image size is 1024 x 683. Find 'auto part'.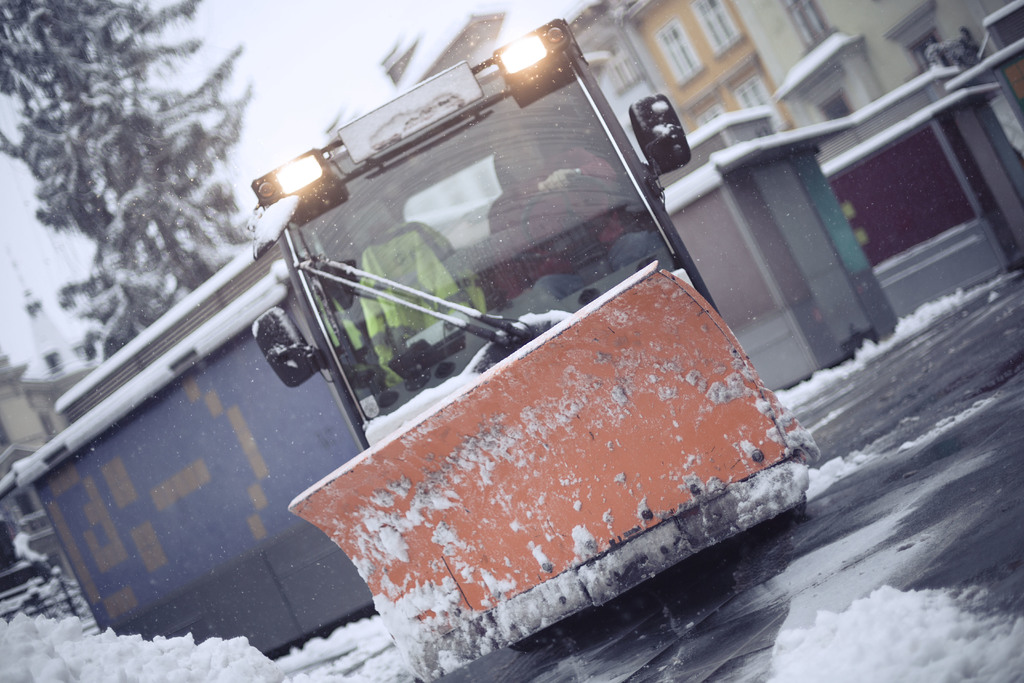
bbox=[248, 301, 328, 390].
